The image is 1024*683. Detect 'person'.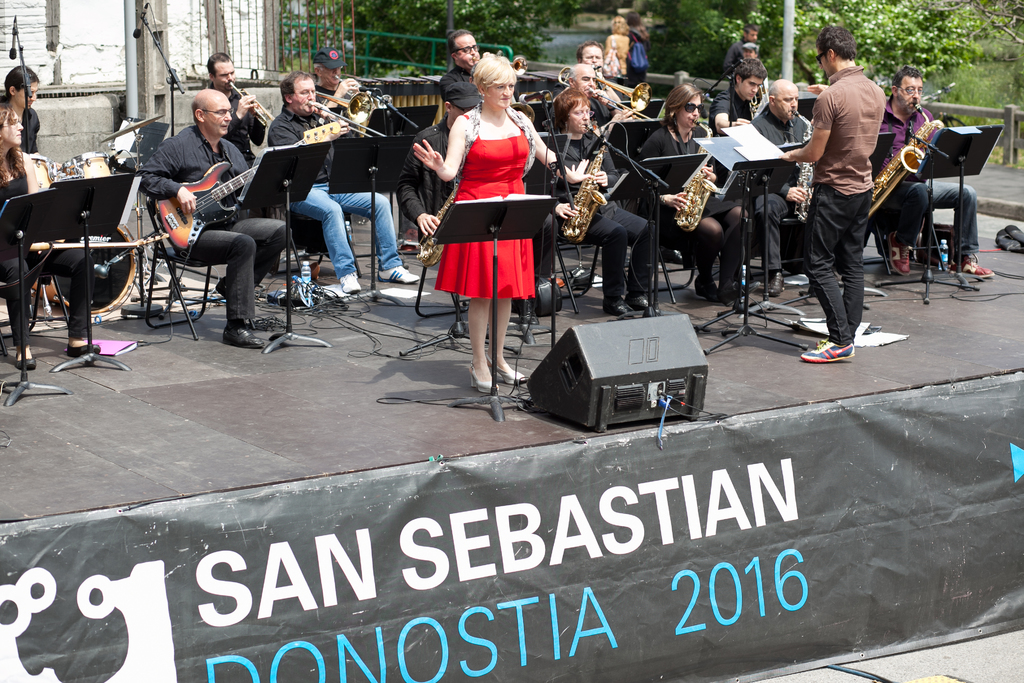
Detection: (559,94,654,320).
